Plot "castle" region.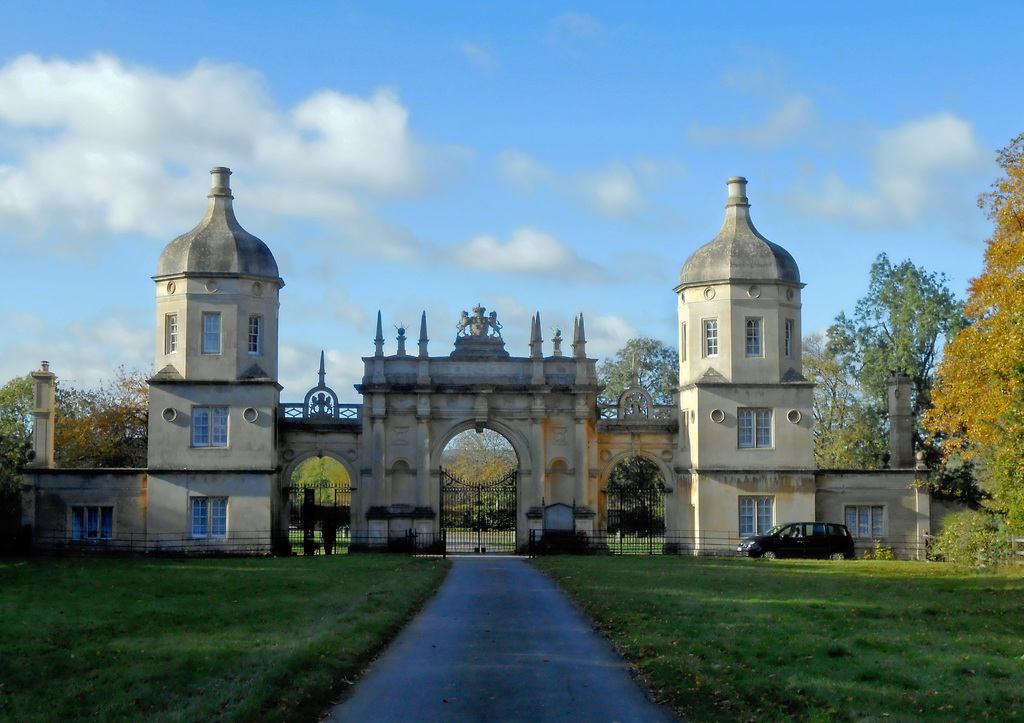
Plotted at 0 161 939 564.
